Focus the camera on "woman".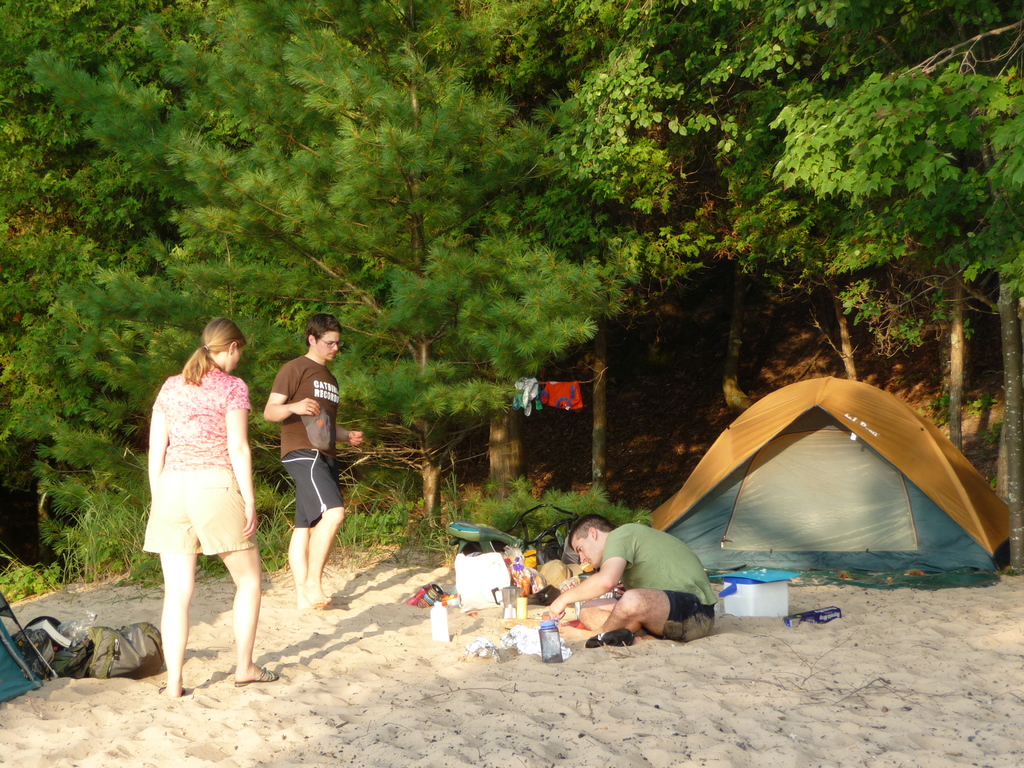
Focus region: bbox(138, 285, 258, 684).
